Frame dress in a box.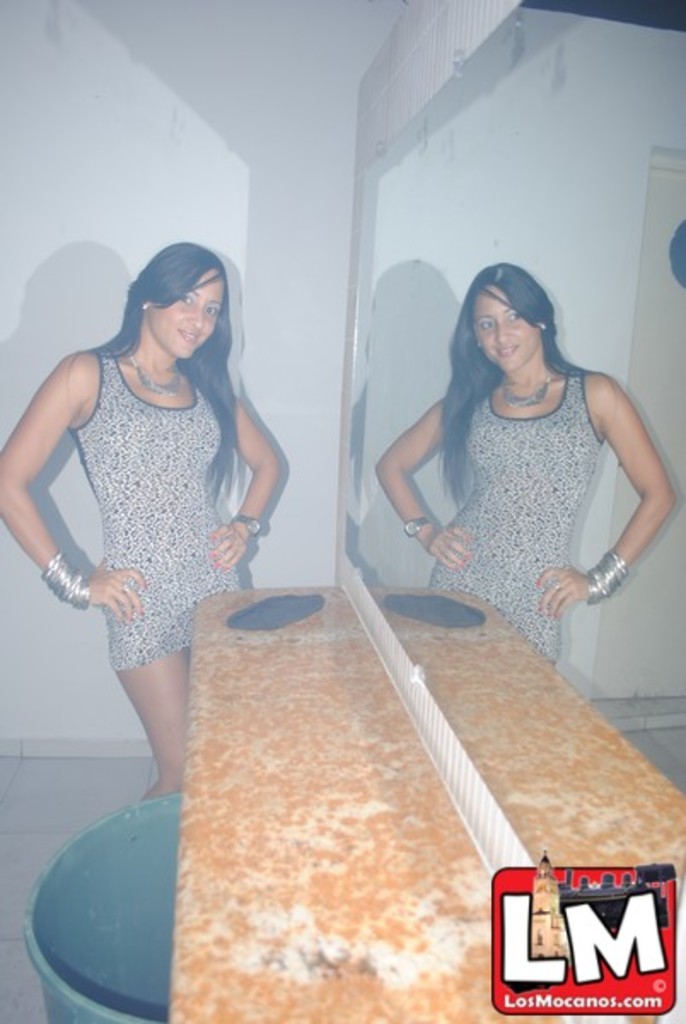
box=[67, 341, 242, 672].
